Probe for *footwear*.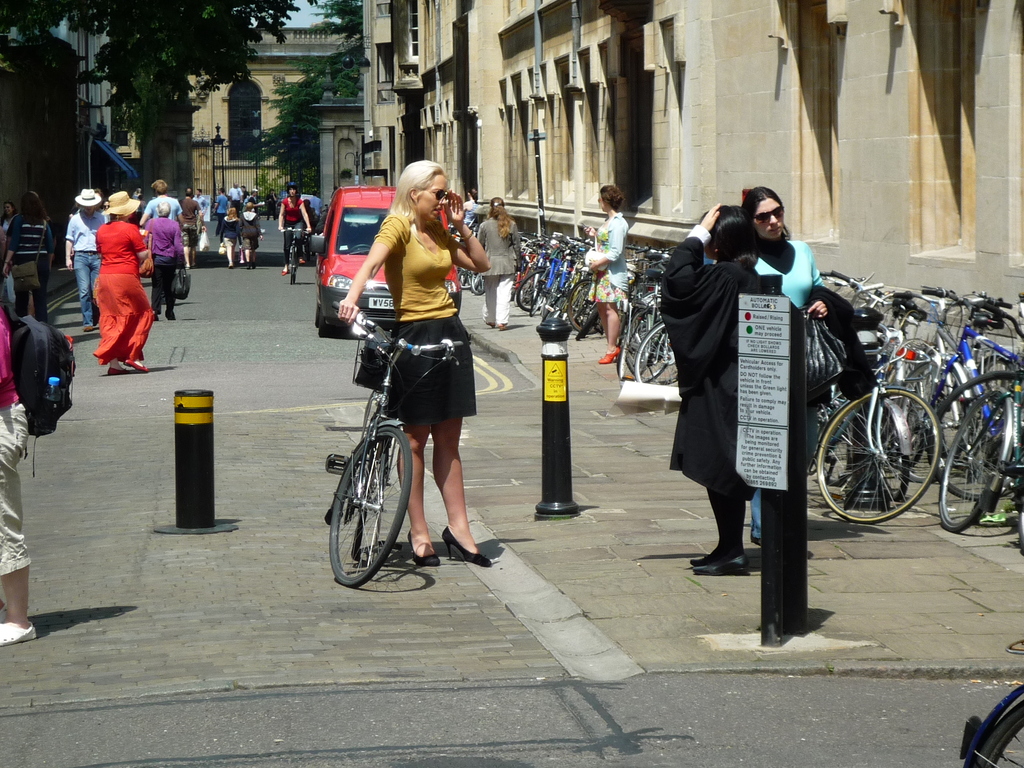
Probe result: bbox=[184, 264, 191, 272].
